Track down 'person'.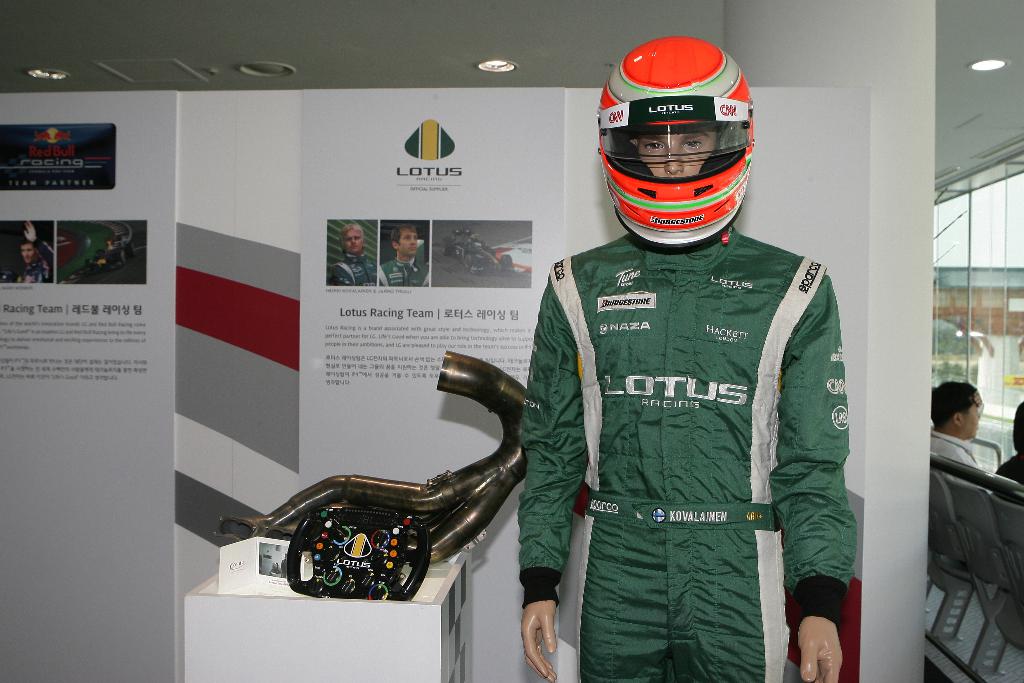
Tracked to {"x1": 383, "y1": 215, "x2": 429, "y2": 285}.
